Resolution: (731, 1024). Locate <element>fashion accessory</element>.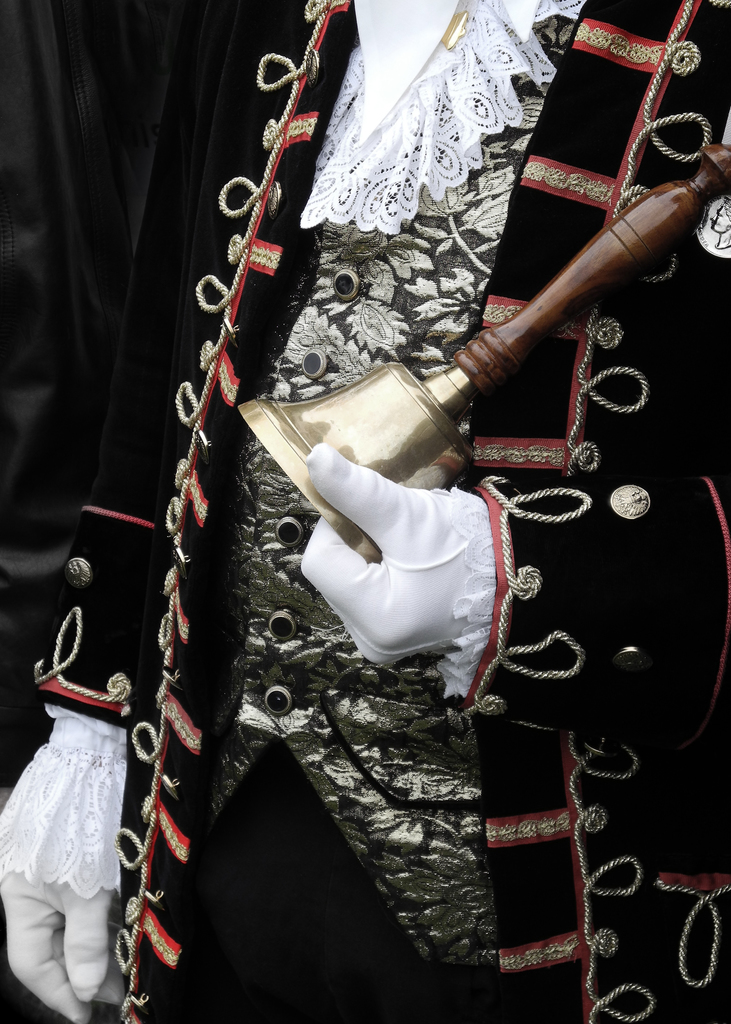
l=442, t=10, r=465, b=51.
